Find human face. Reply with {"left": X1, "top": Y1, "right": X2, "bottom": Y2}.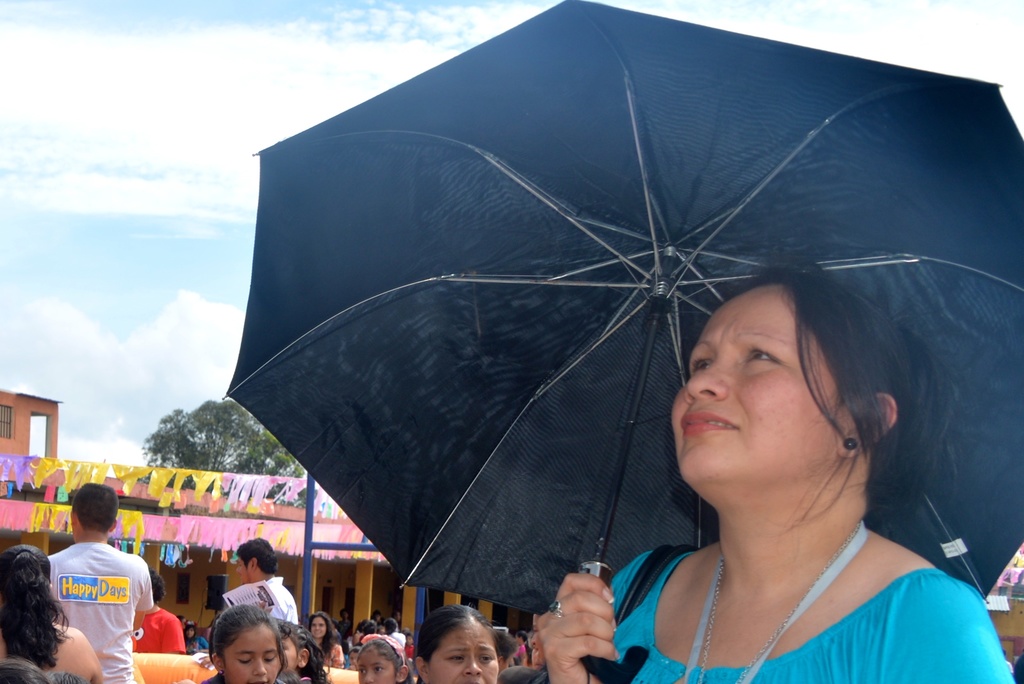
{"left": 282, "top": 640, "right": 297, "bottom": 666}.
